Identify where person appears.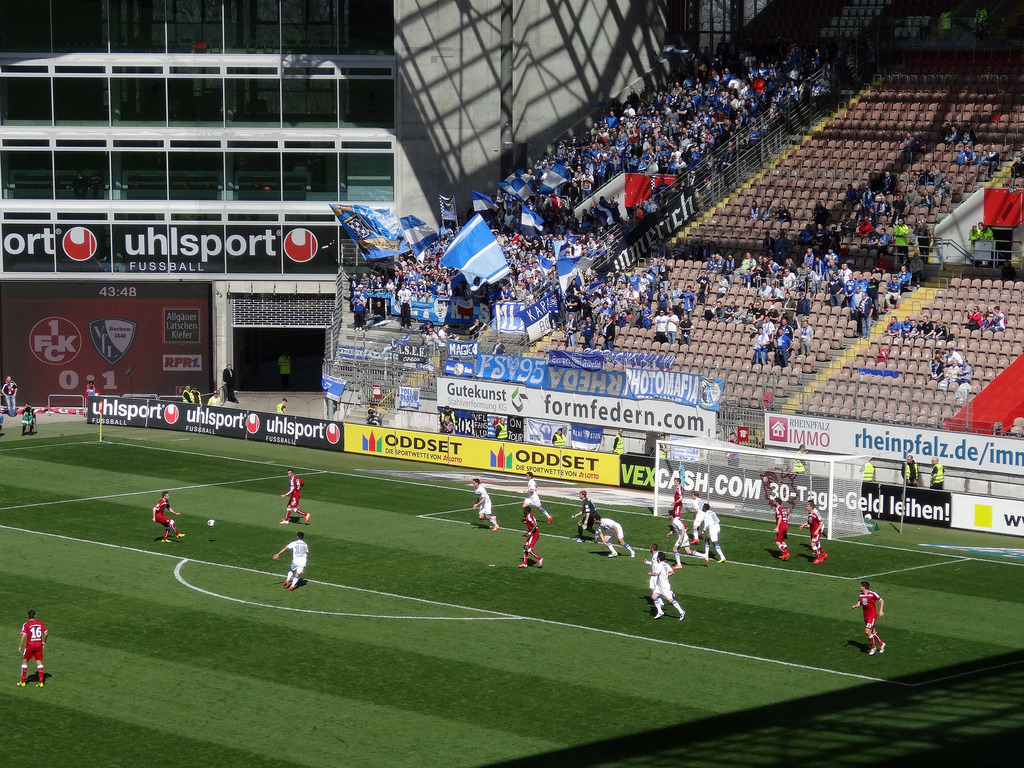
Appears at x1=772 y1=499 x2=787 y2=561.
